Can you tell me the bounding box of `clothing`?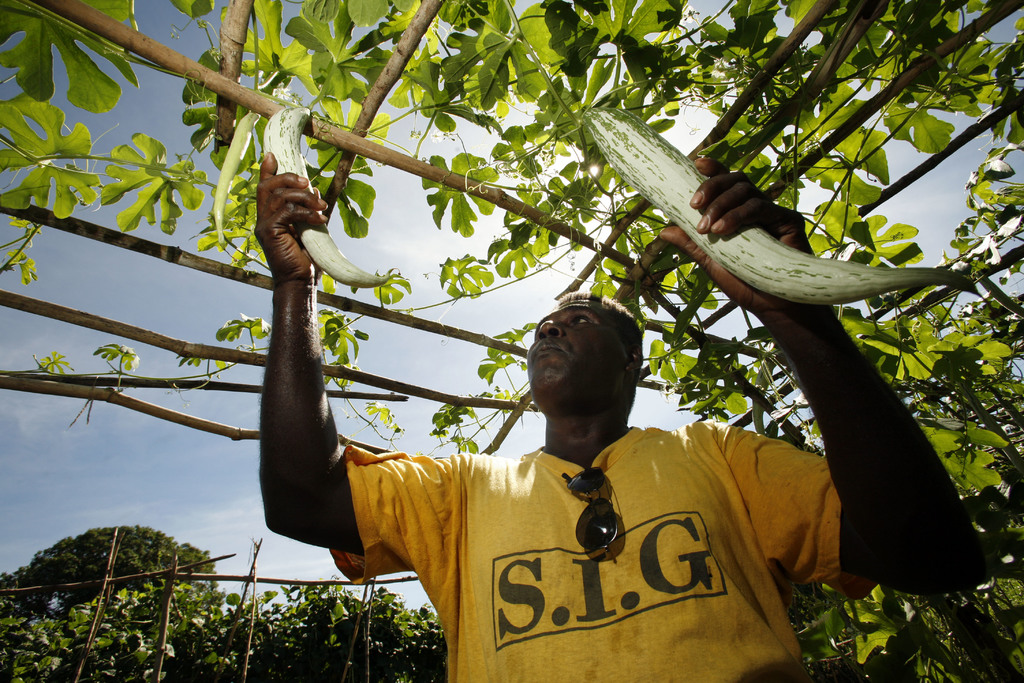
select_region(340, 327, 796, 639).
